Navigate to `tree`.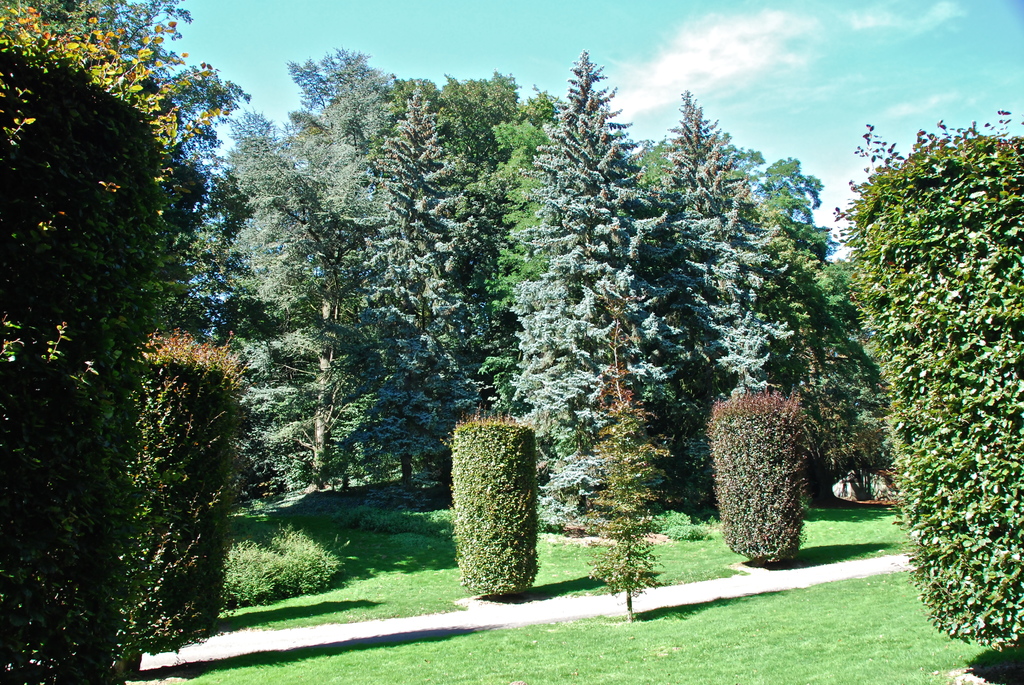
Navigation target: BBox(703, 385, 813, 566).
